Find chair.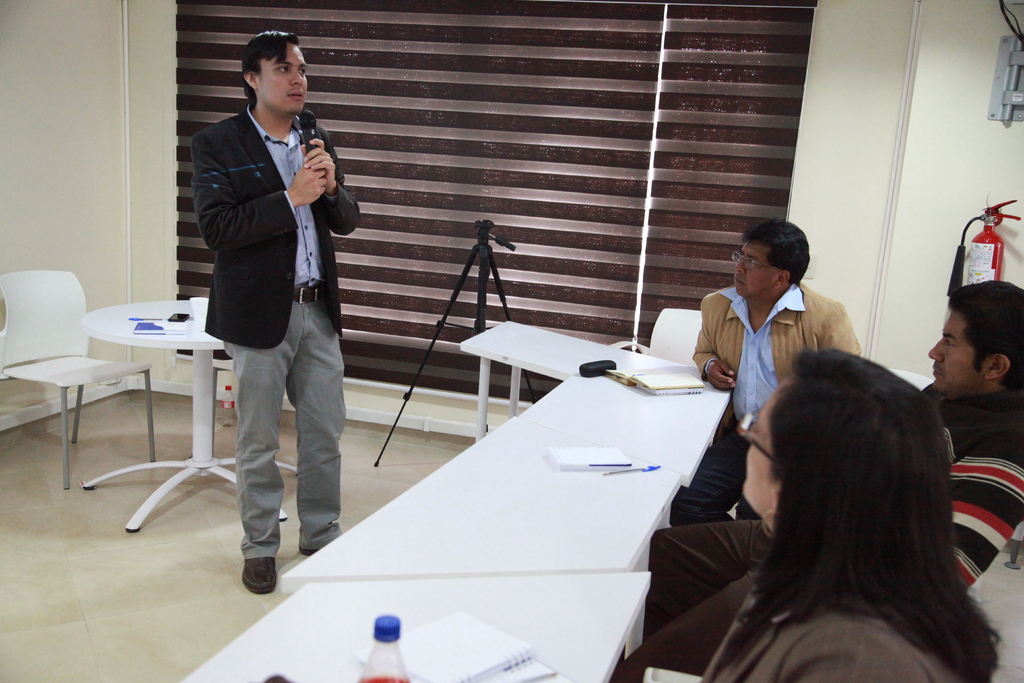
[610,306,707,368].
